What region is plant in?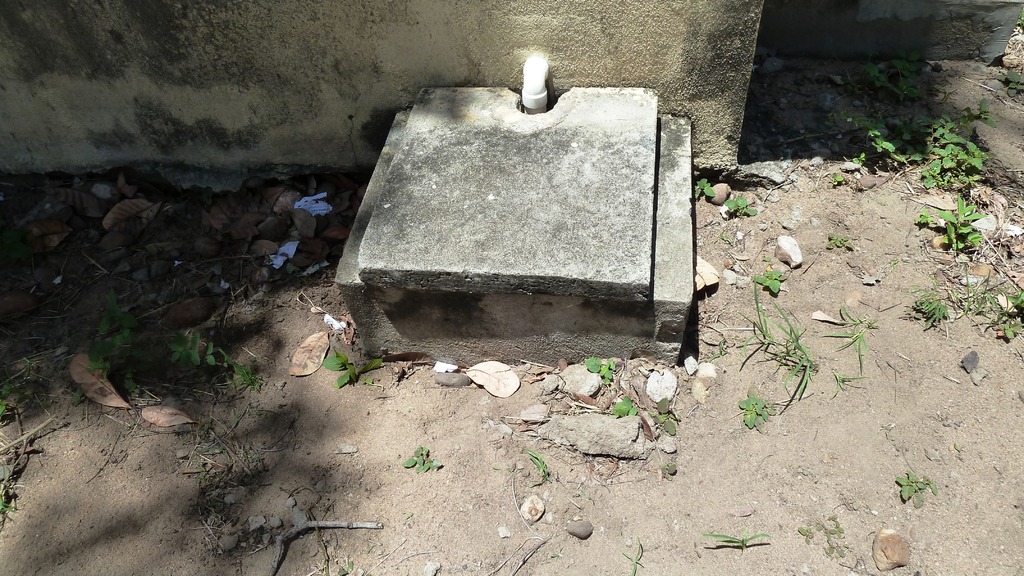
<region>715, 212, 749, 274</region>.
